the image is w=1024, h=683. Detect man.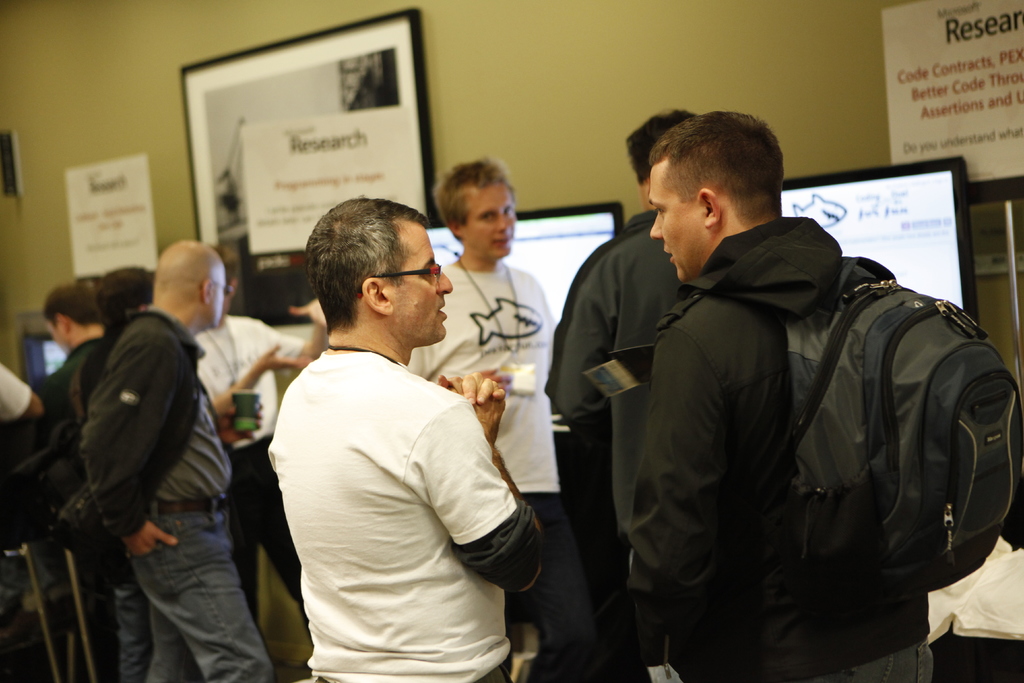
Detection: box(406, 157, 594, 682).
